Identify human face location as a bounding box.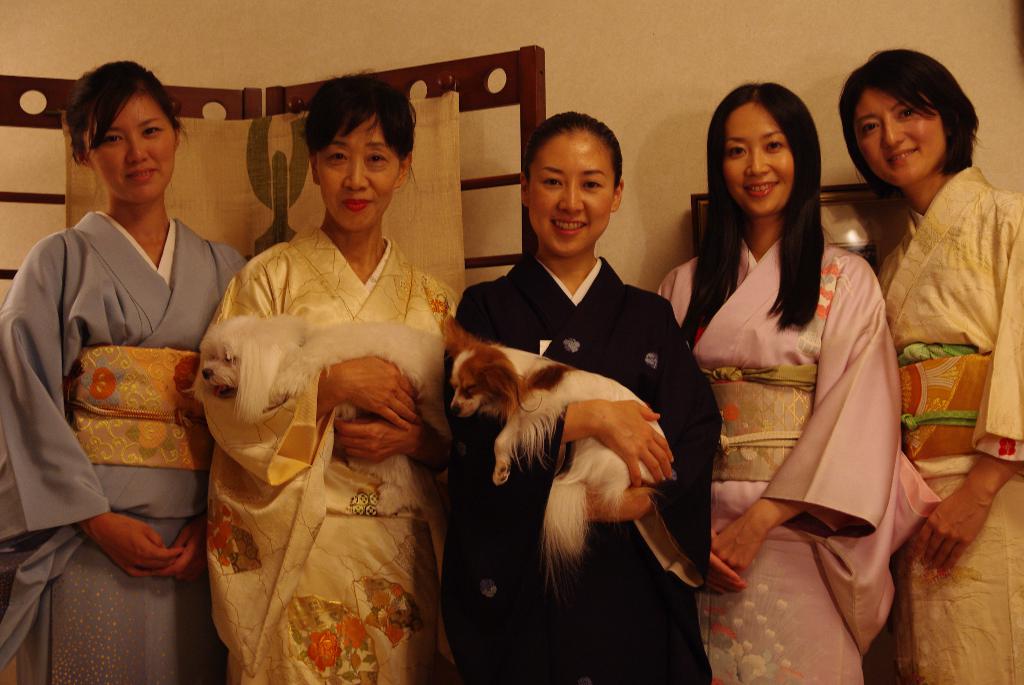
select_region(851, 87, 947, 183).
